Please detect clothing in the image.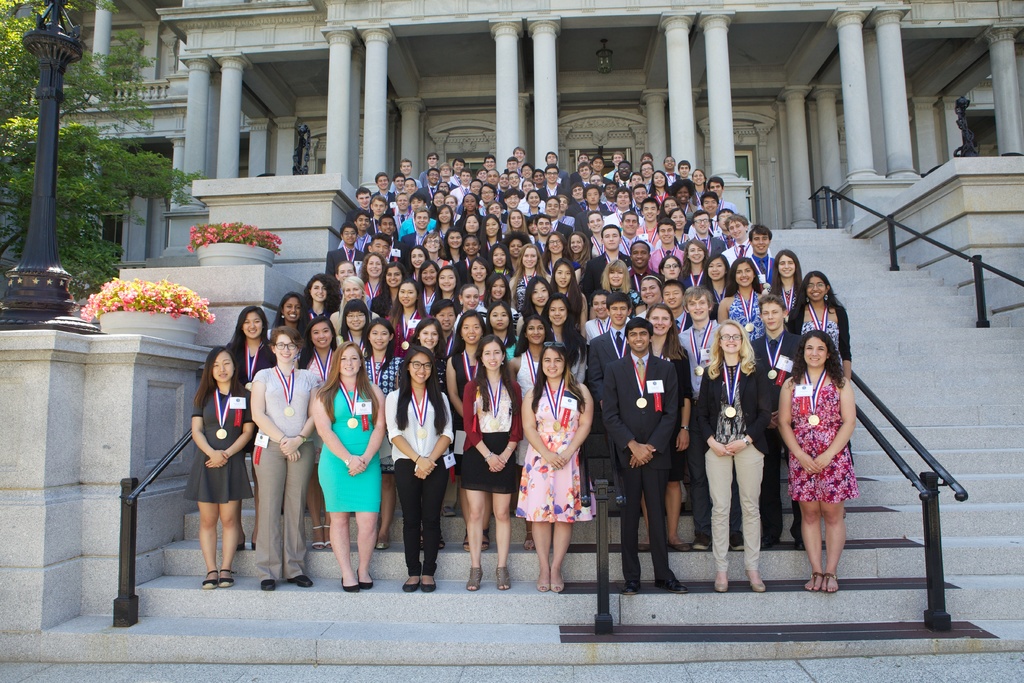
518,383,597,528.
